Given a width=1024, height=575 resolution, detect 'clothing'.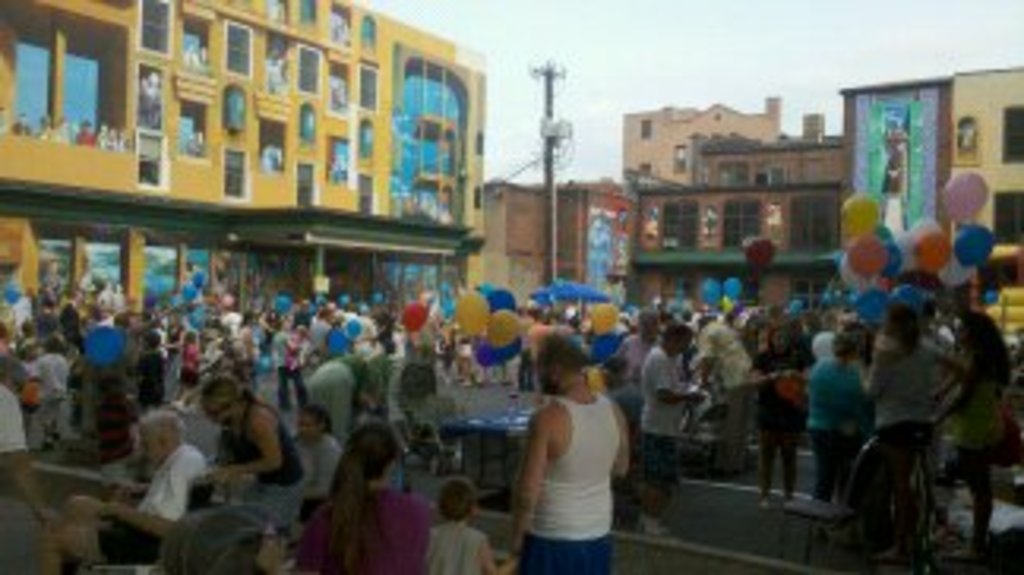
Rect(951, 366, 1005, 518).
